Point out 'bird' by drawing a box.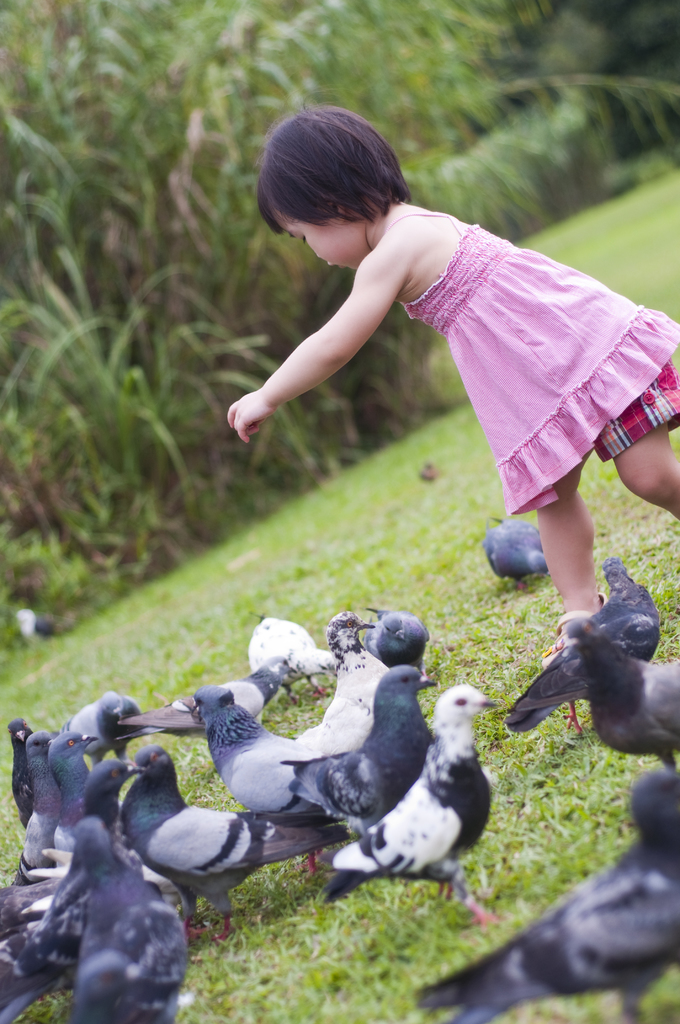
rect(495, 604, 661, 742).
